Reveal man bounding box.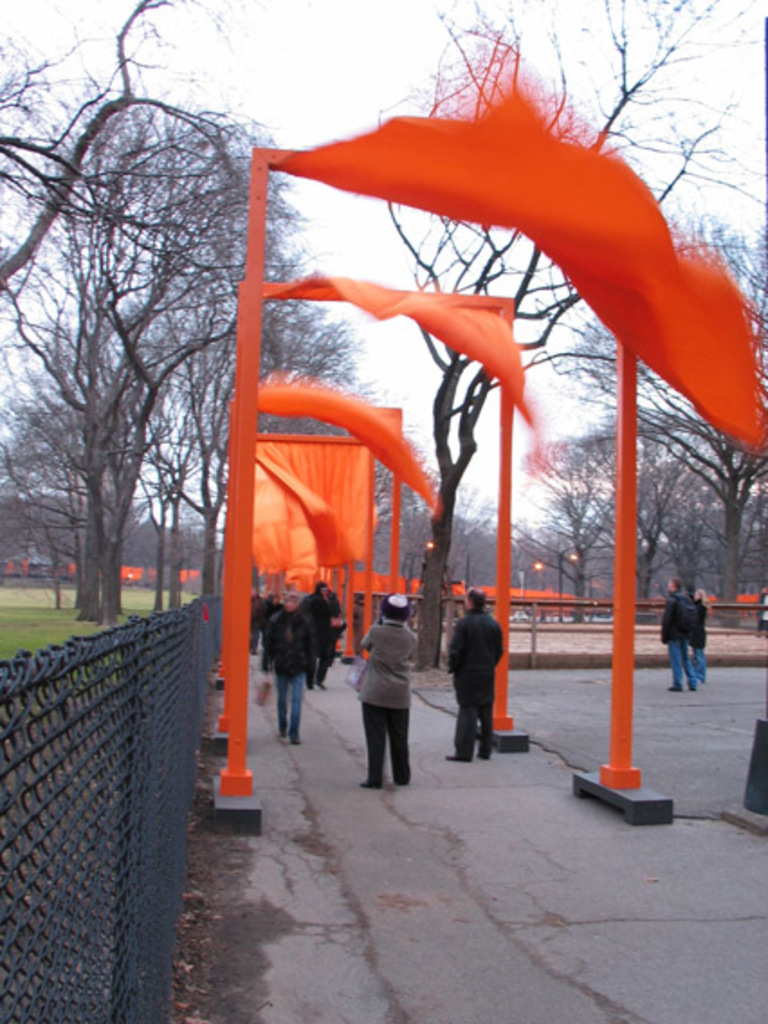
Revealed: bbox=[270, 593, 305, 743].
